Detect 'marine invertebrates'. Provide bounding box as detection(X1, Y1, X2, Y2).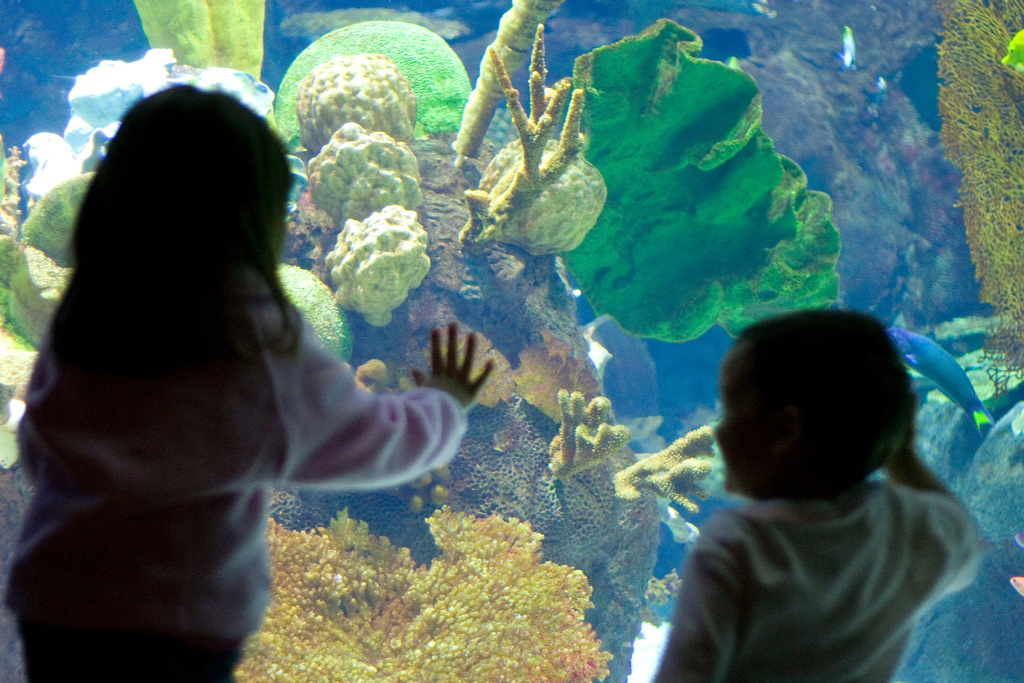
detection(0, 42, 98, 467).
